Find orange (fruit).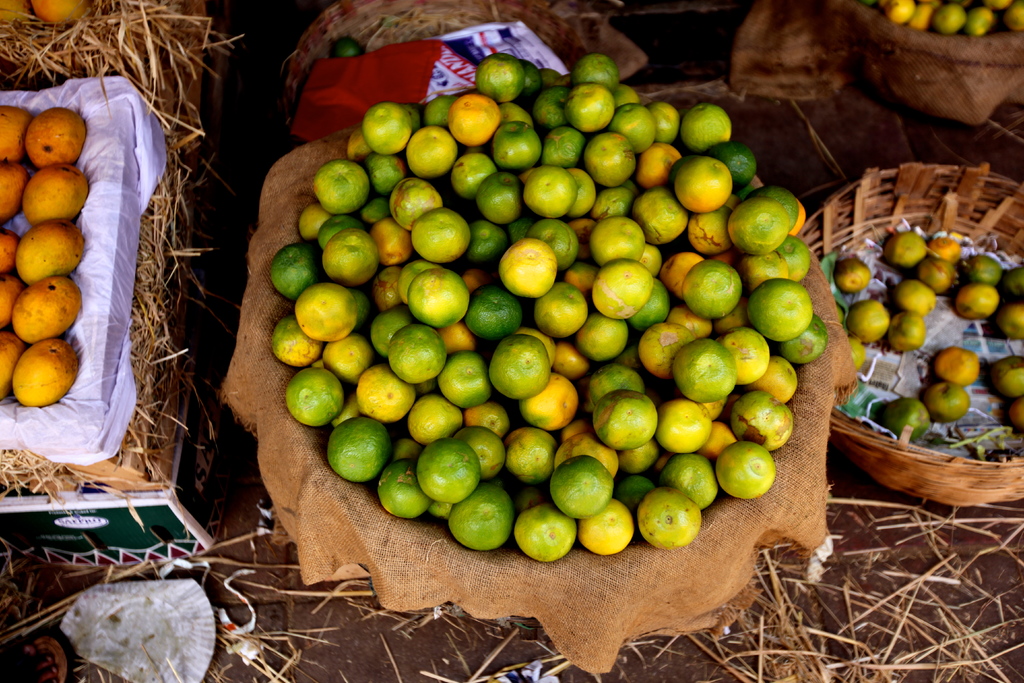
bbox(378, 461, 424, 514).
